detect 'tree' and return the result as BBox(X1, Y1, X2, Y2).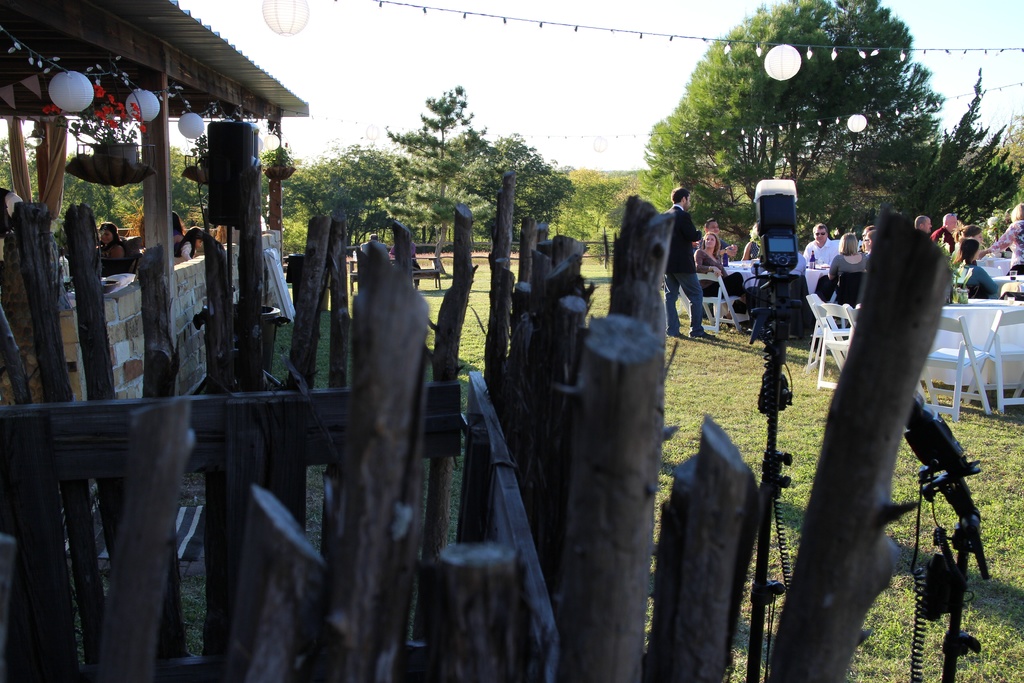
BBox(0, 126, 275, 252).
